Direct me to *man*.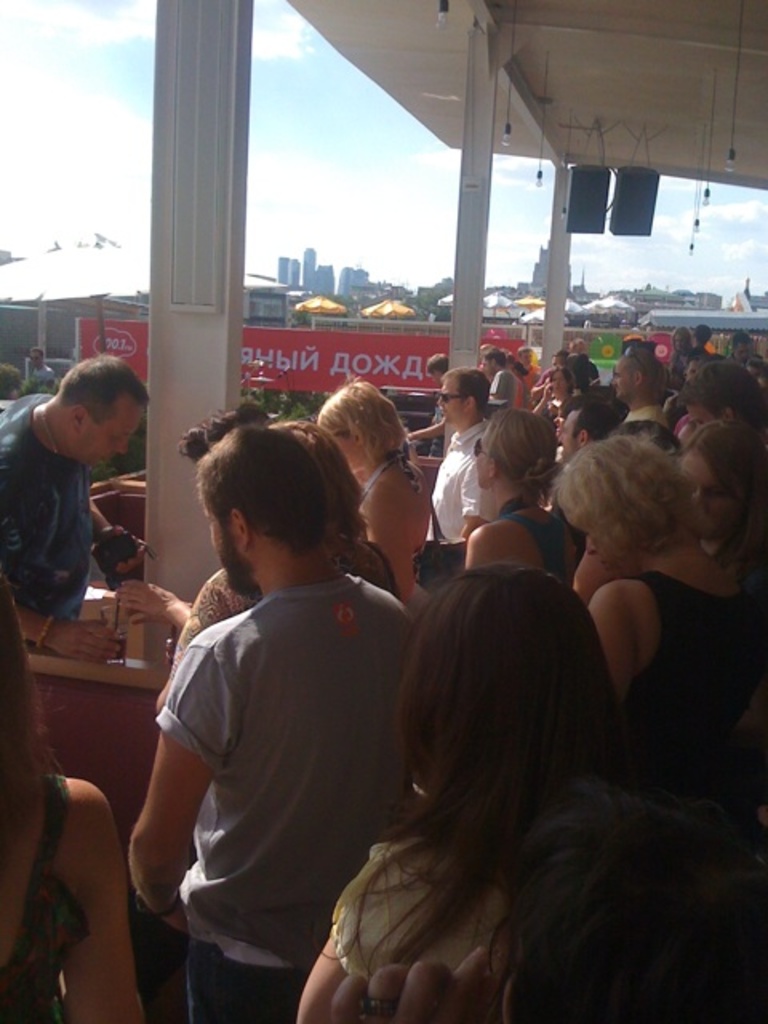
Direction: l=549, t=384, r=618, b=496.
